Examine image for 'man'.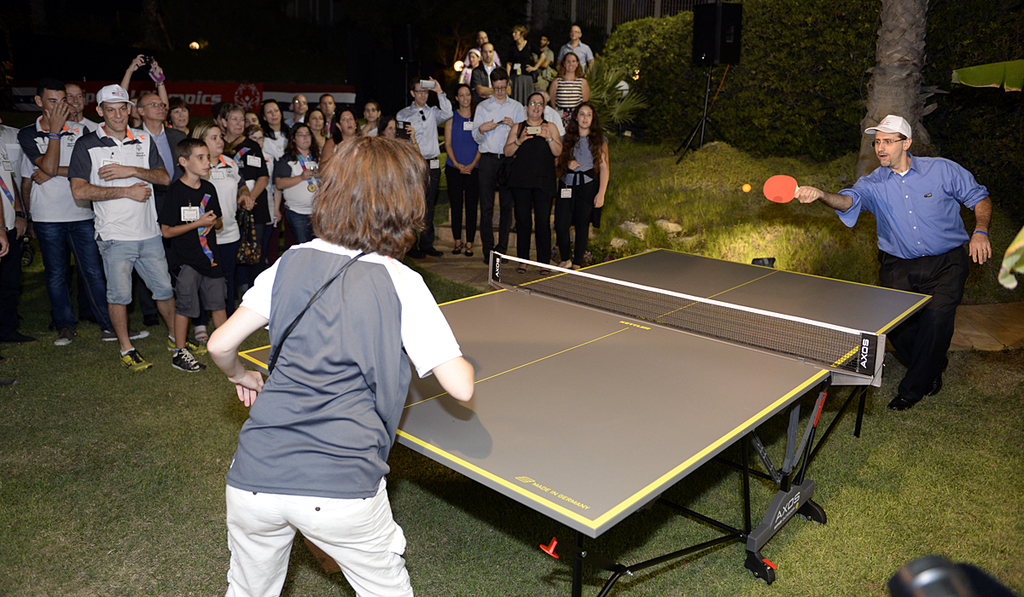
Examination result: crop(65, 81, 100, 125).
